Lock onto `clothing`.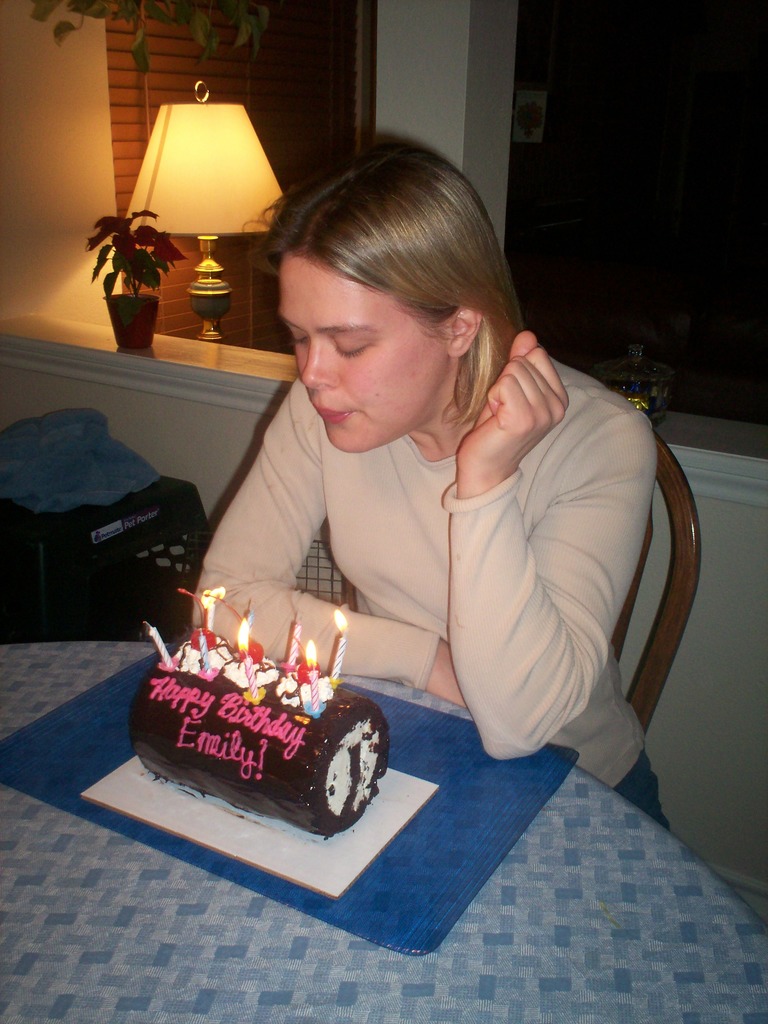
Locked: l=191, t=330, r=685, b=816.
